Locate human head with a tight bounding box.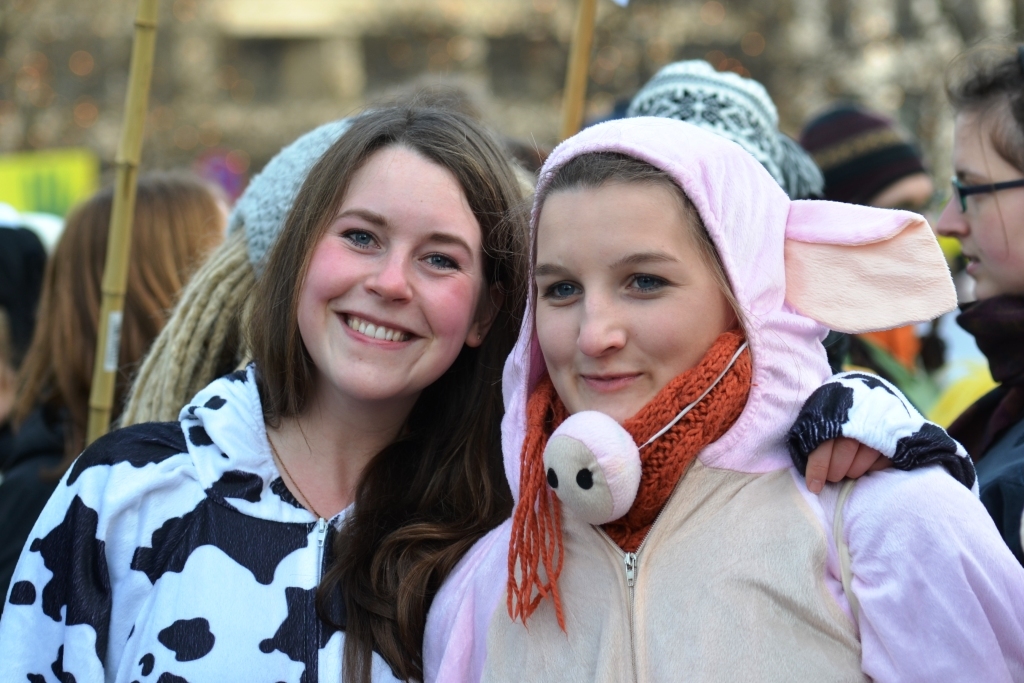
[x1=226, y1=111, x2=506, y2=404].
